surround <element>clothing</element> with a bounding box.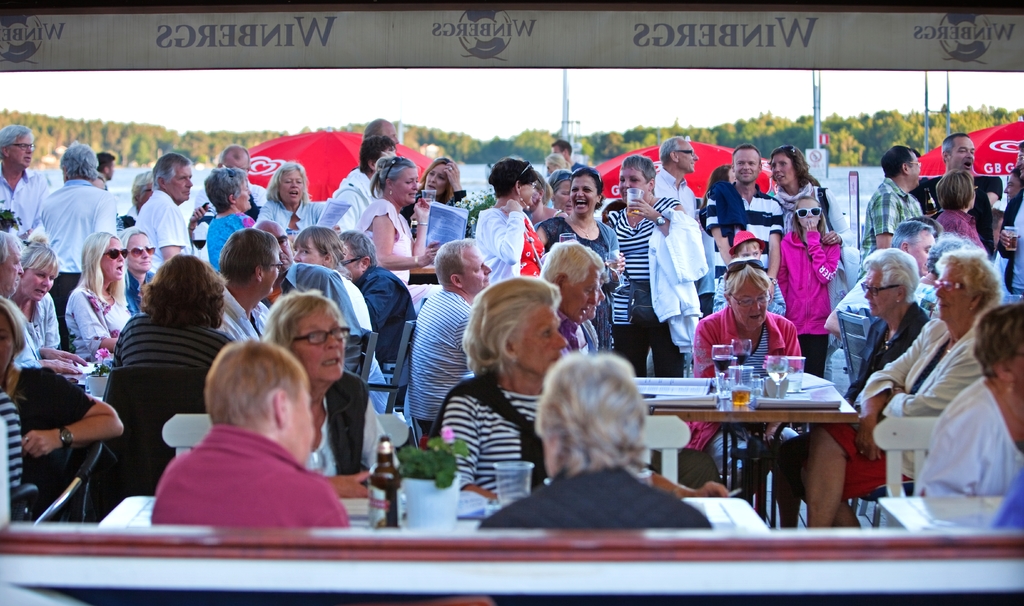
locate(373, 283, 470, 425).
